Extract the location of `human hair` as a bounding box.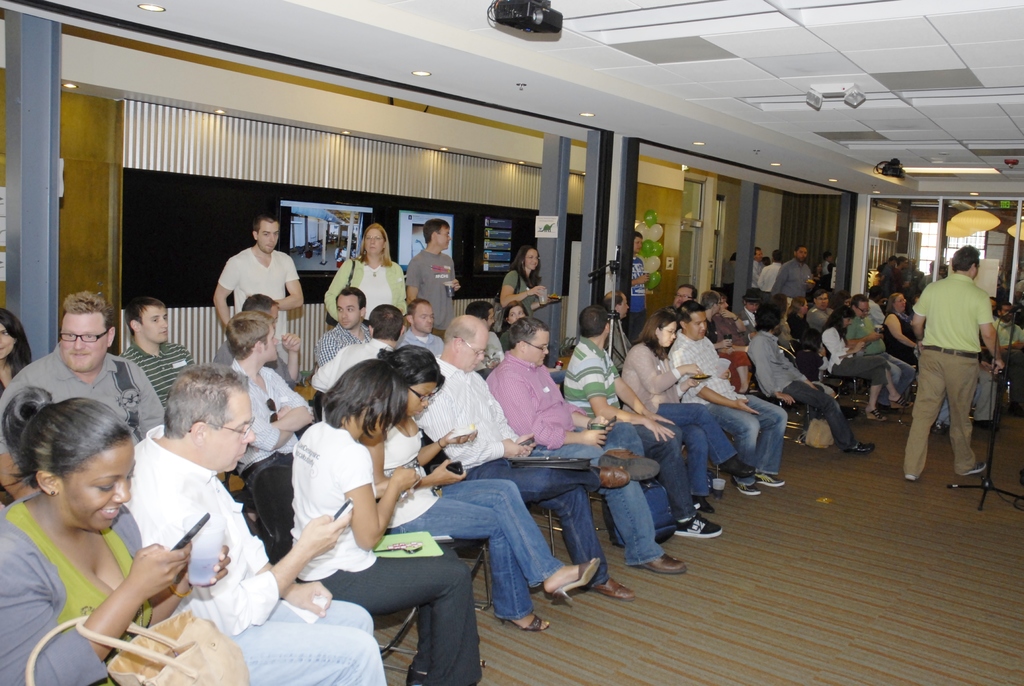
l=509, t=317, r=550, b=349.
